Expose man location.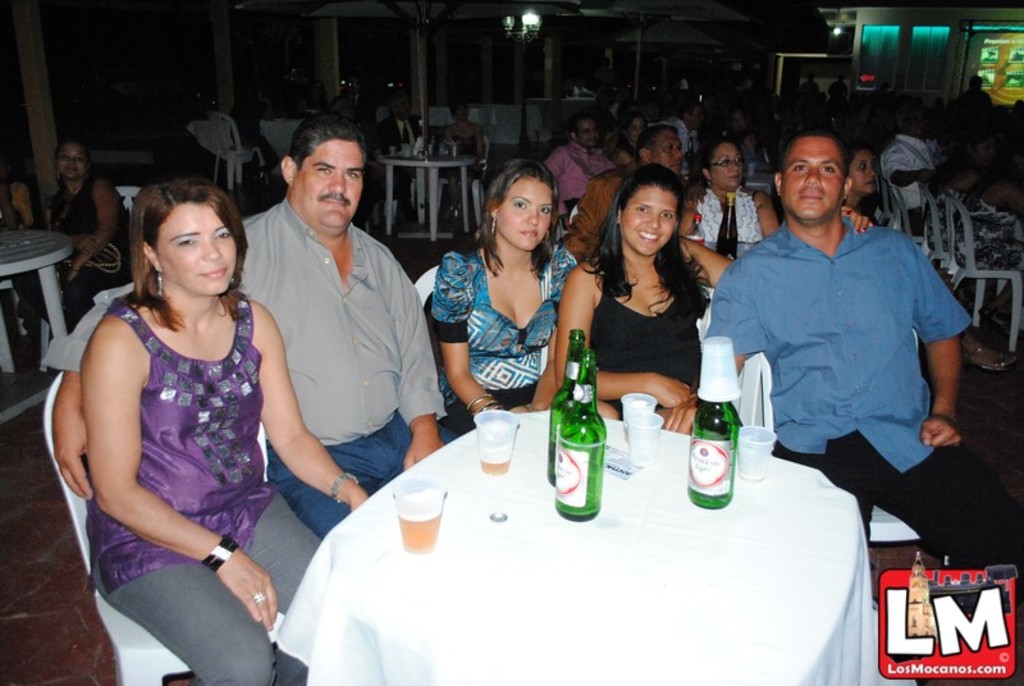
Exposed at x1=874, y1=122, x2=941, y2=234.
